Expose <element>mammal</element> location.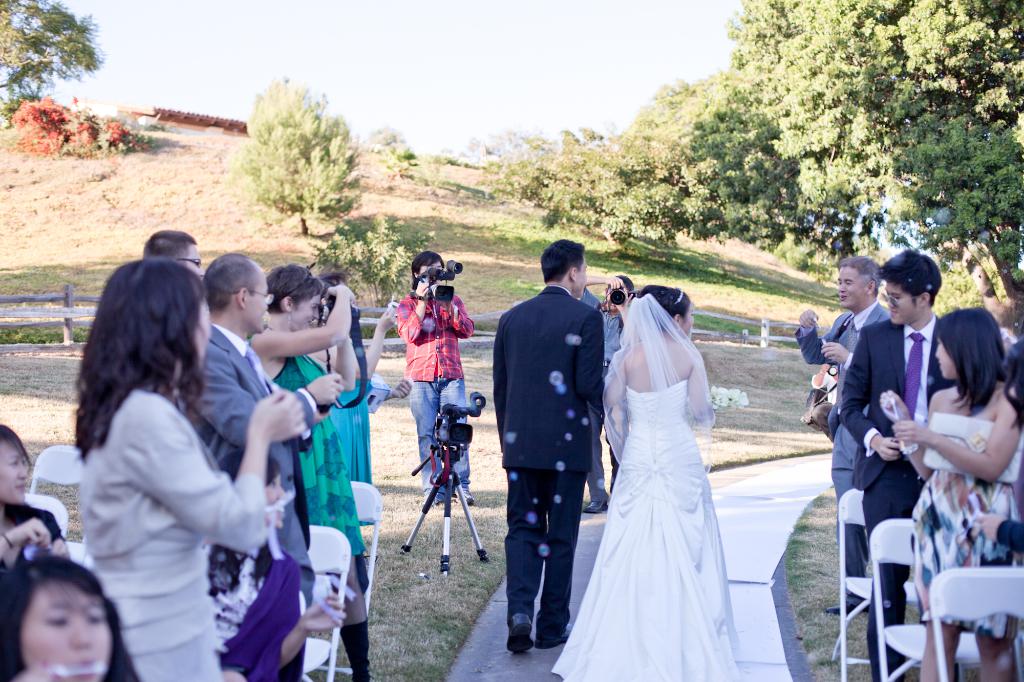
Exposed at <bbox>975, 330, 1023, 554</bbox>.
